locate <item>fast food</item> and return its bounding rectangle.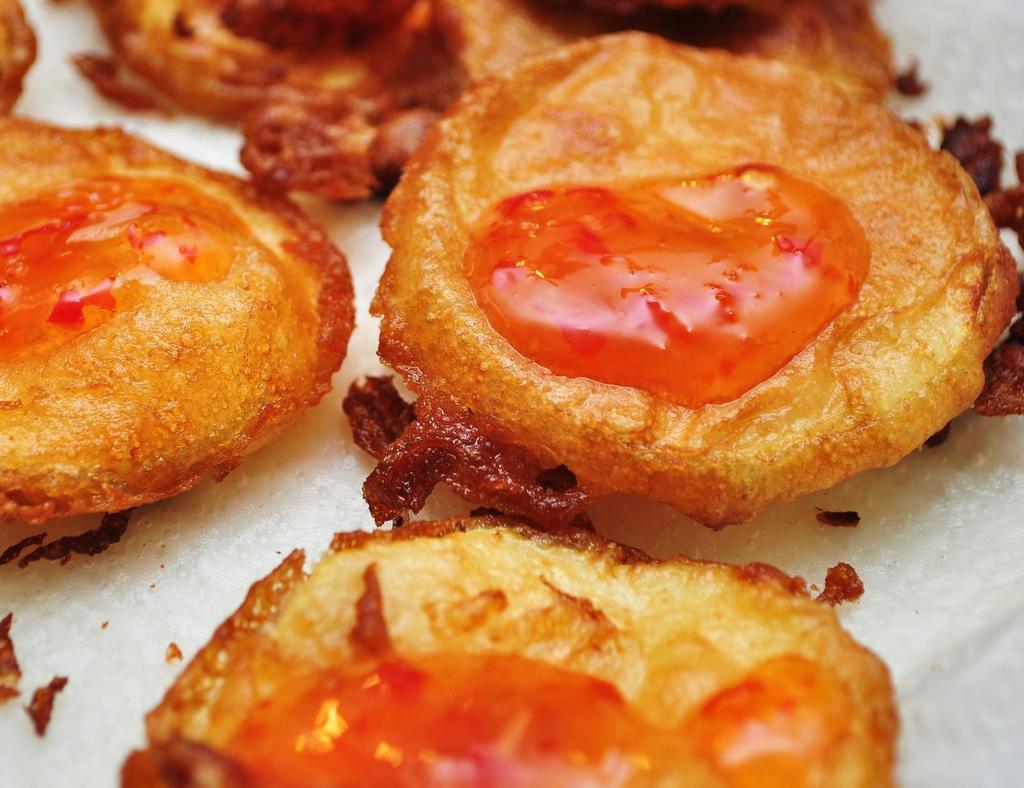
select_region(0, 109, 356, 570).
